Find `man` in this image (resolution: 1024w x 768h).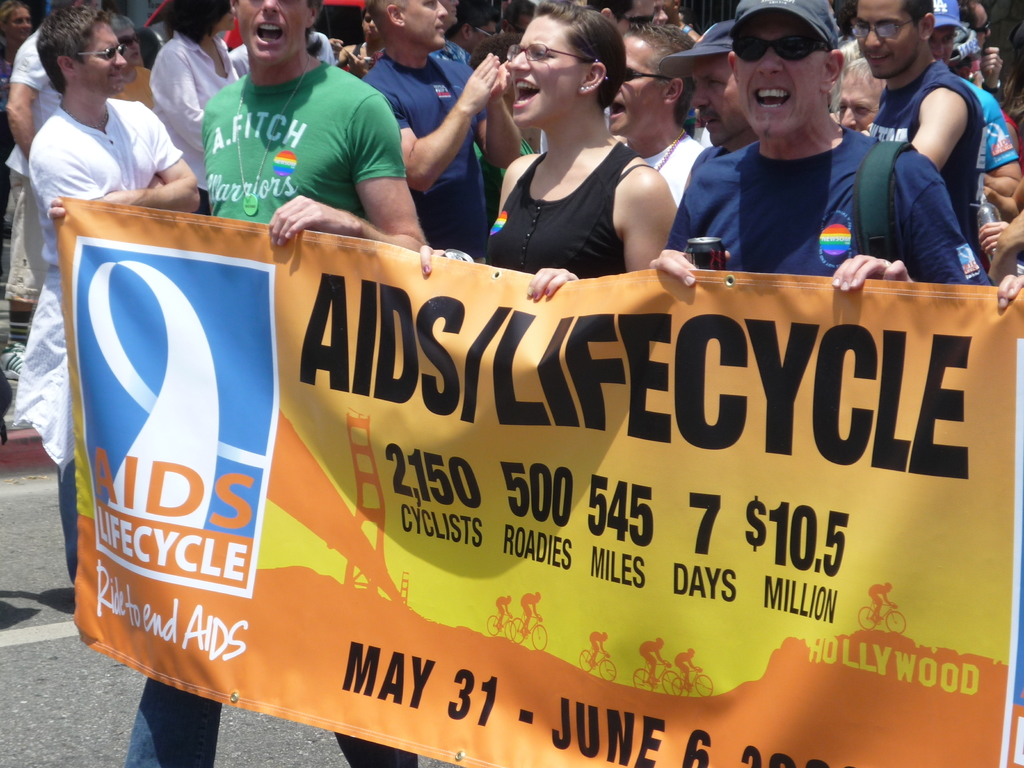
(left=833, top=54, right=893, bottom=136).
